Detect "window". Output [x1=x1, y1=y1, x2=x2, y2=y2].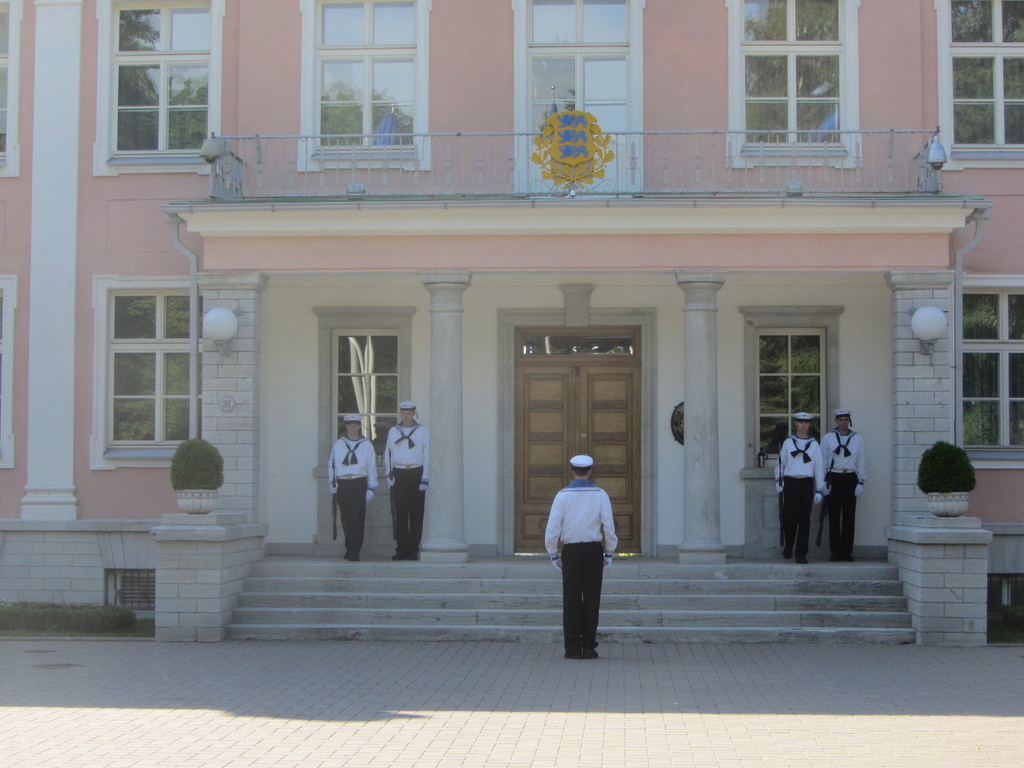
[x1=962, y1=285, x2=1023, y2=462].
